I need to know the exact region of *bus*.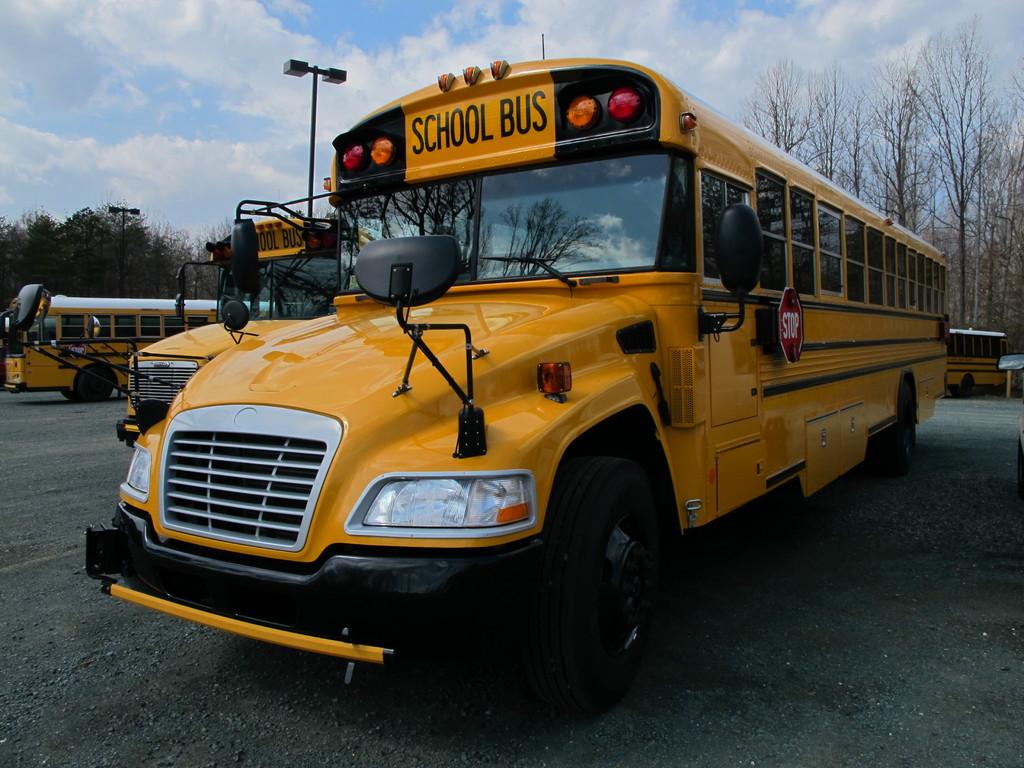
Region: 6:287:284:404.
